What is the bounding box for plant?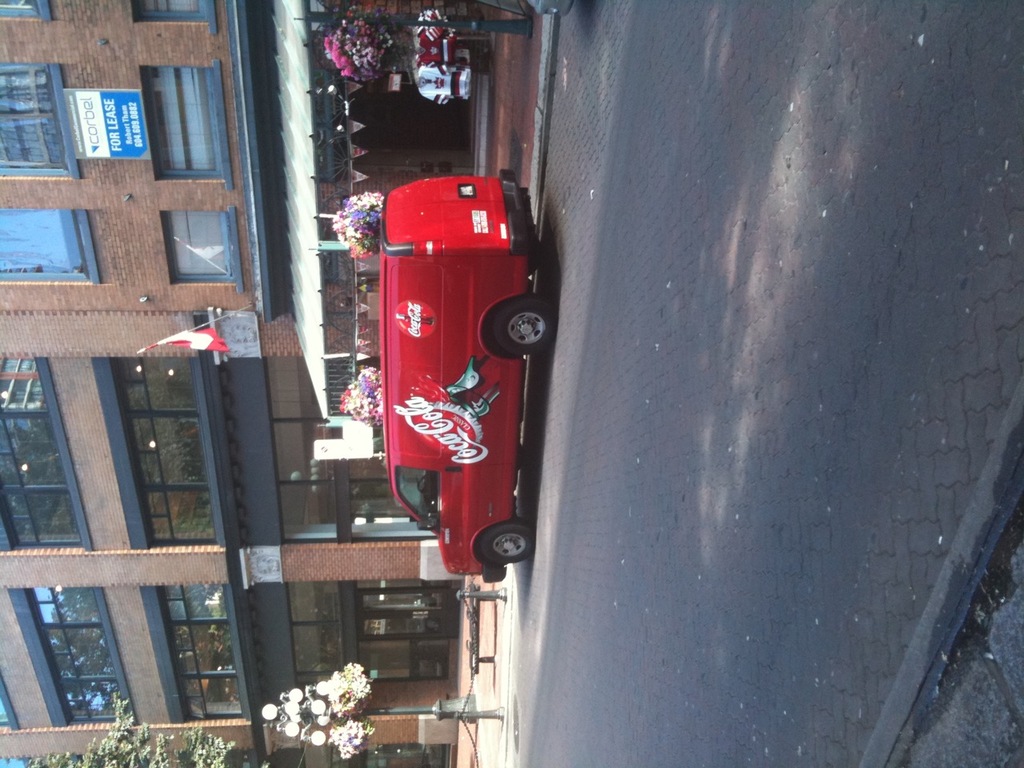
box=[325, 718, 377, 754].
